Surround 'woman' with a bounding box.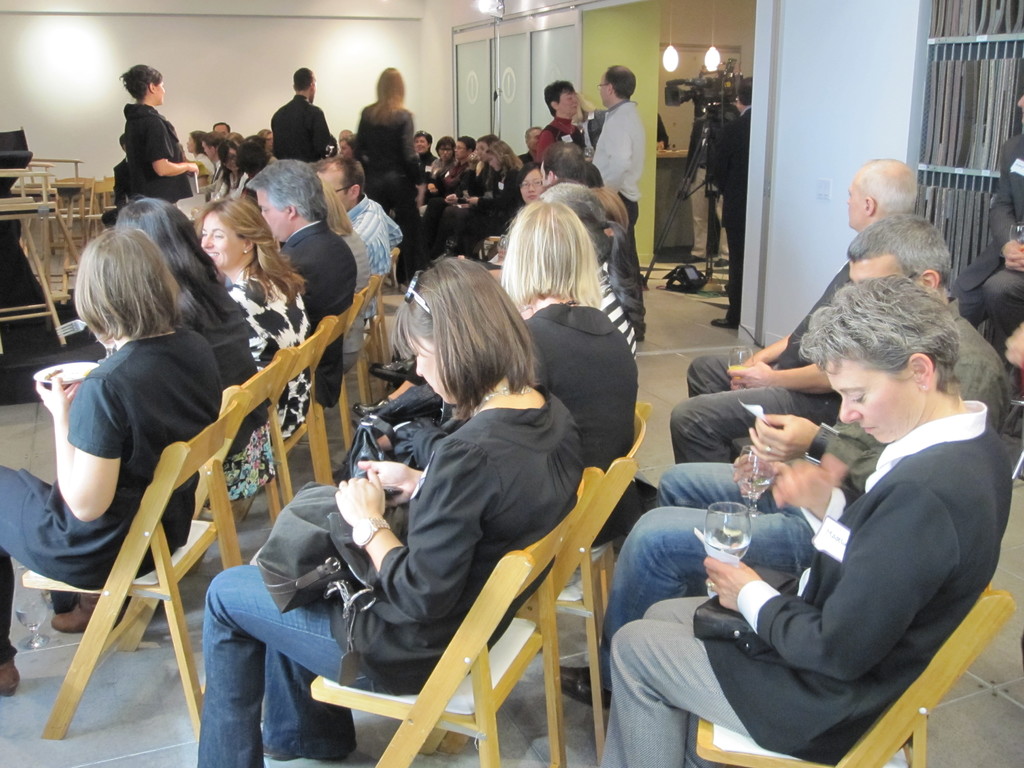
bbox(476, 142, 534, 241).
